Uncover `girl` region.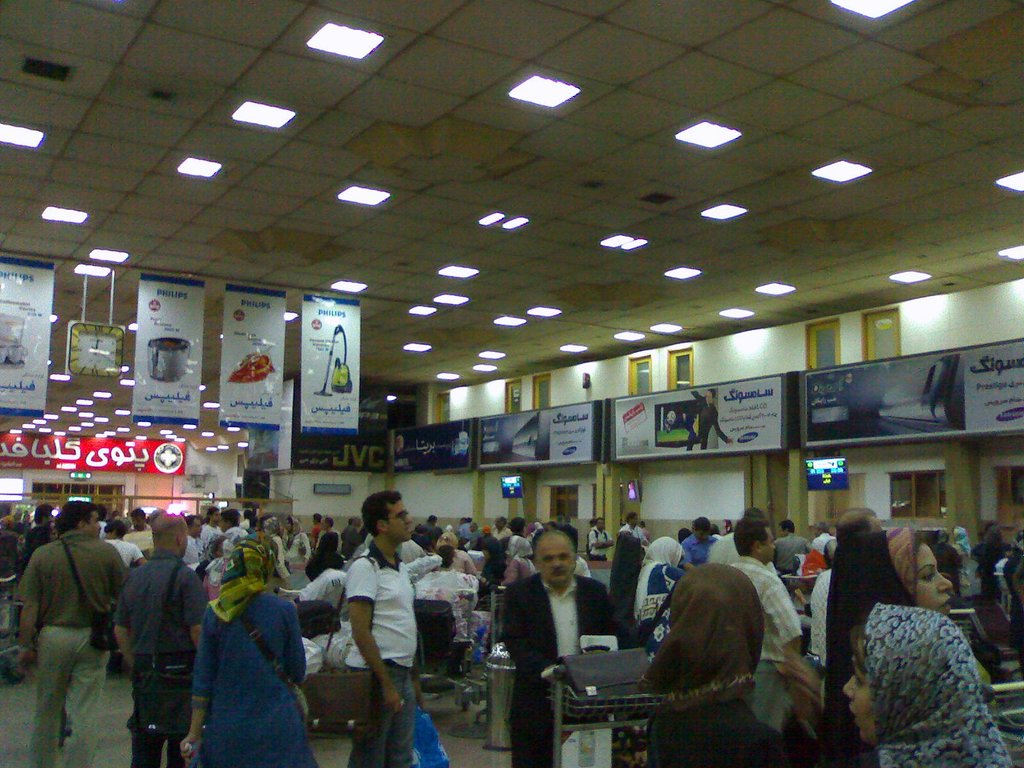
Uncovered: detection(180, 532, 316, 767).
